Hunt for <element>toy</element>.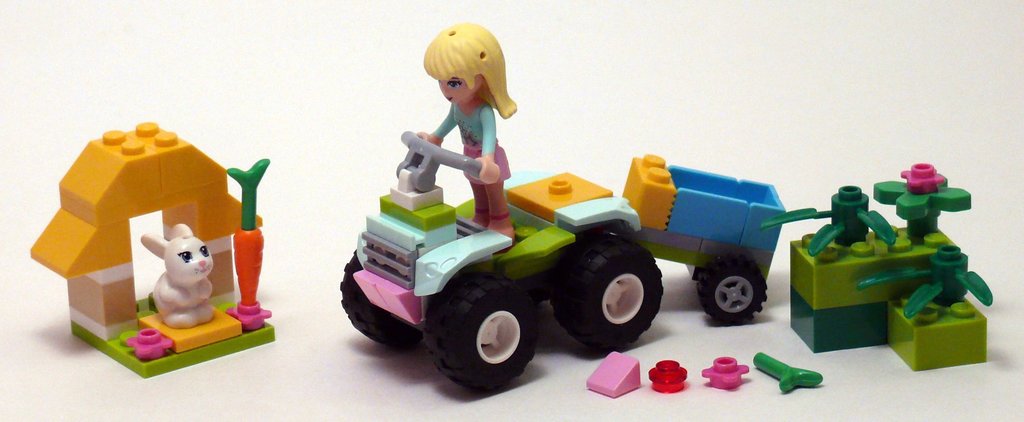
Hunted down at box=[702, 357, 748, 391].
